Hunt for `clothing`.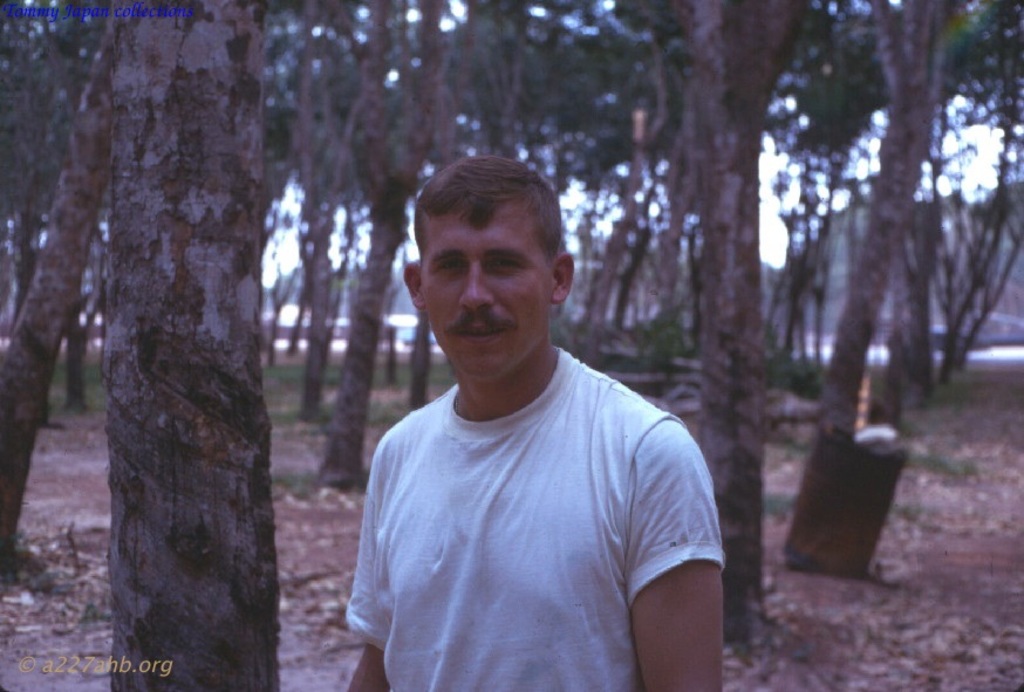
Hunted down at BBox(349, 302, 723, 671).
